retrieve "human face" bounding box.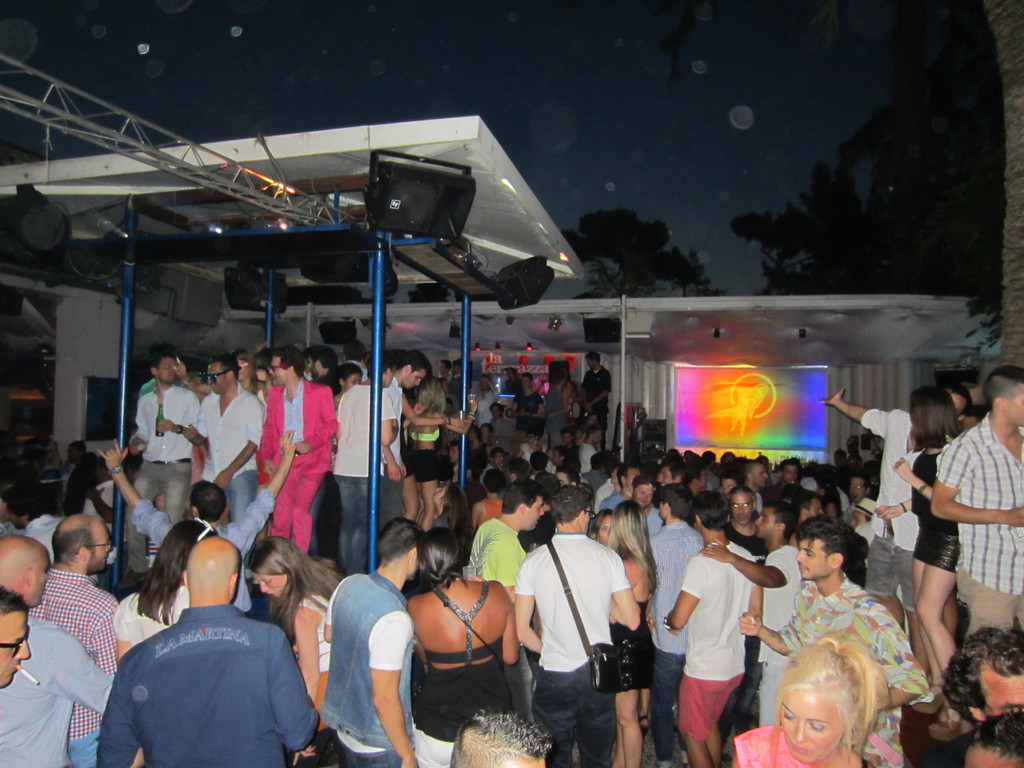
Bounding box: select_region(259, 574, 287, 595).
